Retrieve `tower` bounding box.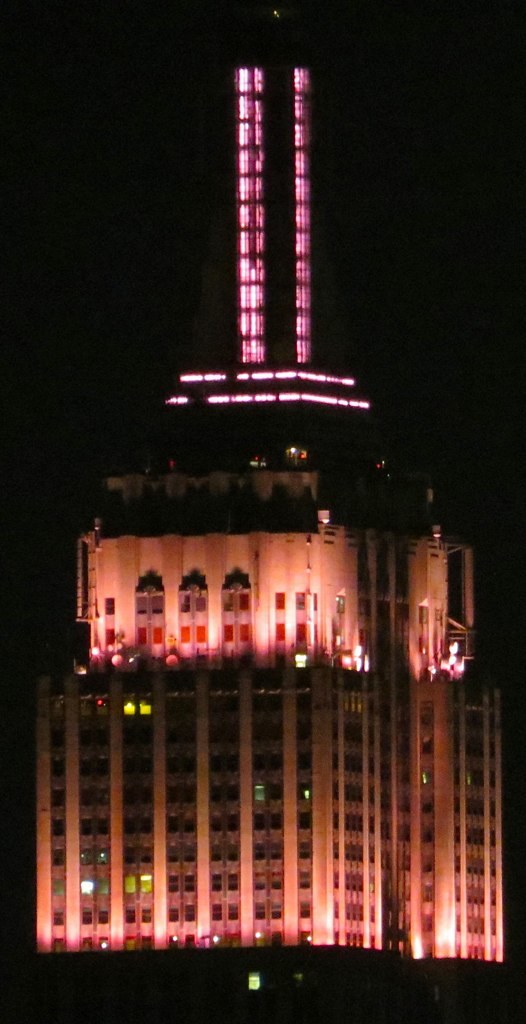
Bounding box: bbox=(27, 13, 507, 957).
